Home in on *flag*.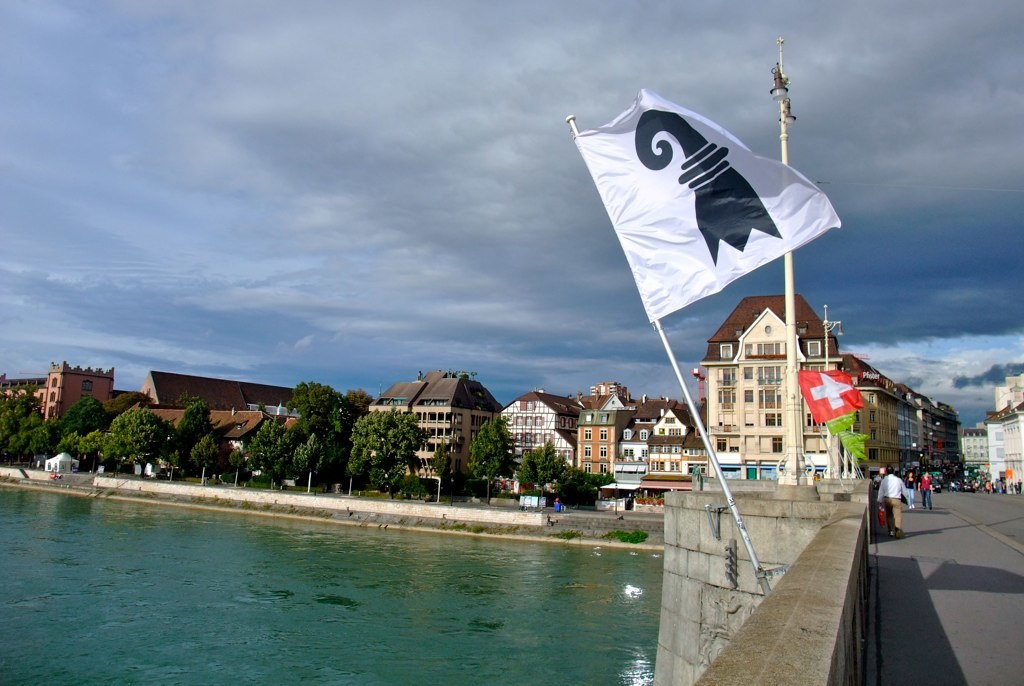
Homed in at Rect(572, 88, 846, 327).
